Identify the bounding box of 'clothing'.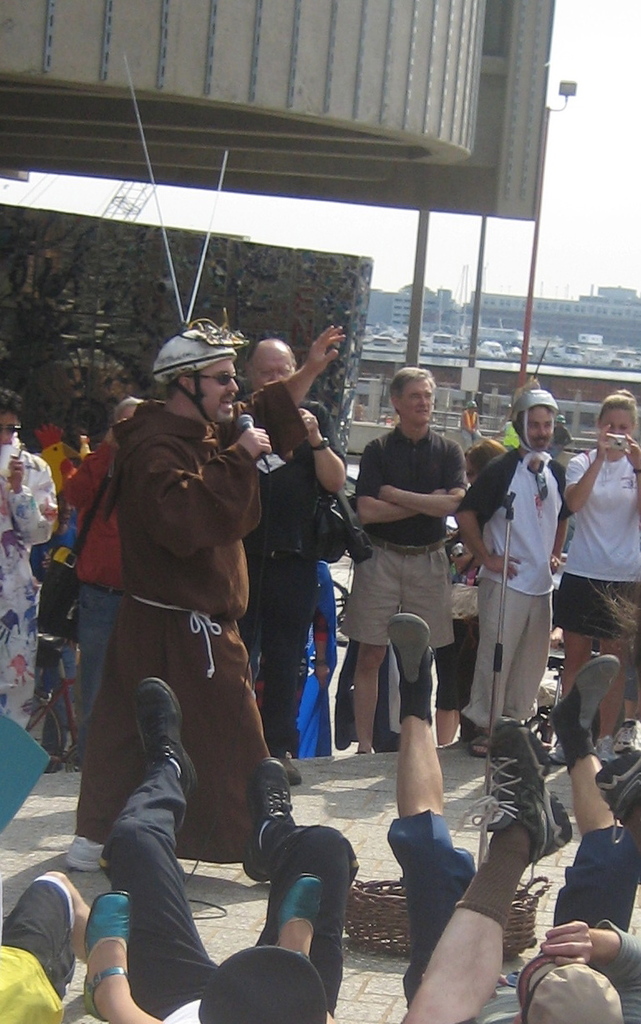
{"x1": 245, "y1": 429, "x2": 333, "y2": 773}.
